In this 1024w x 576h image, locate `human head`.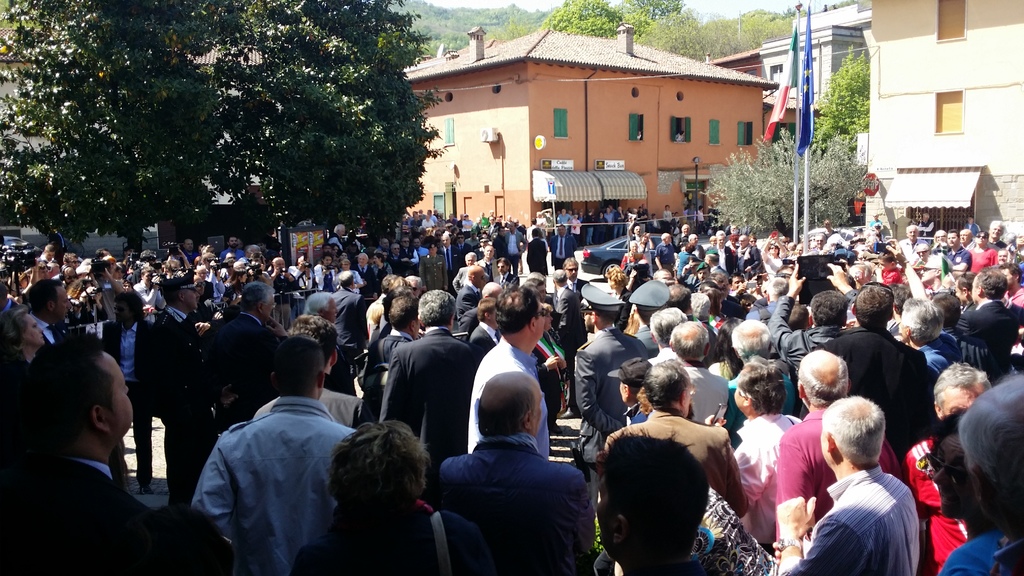
Bounding box: select_region(732, 360, 784, 417).
